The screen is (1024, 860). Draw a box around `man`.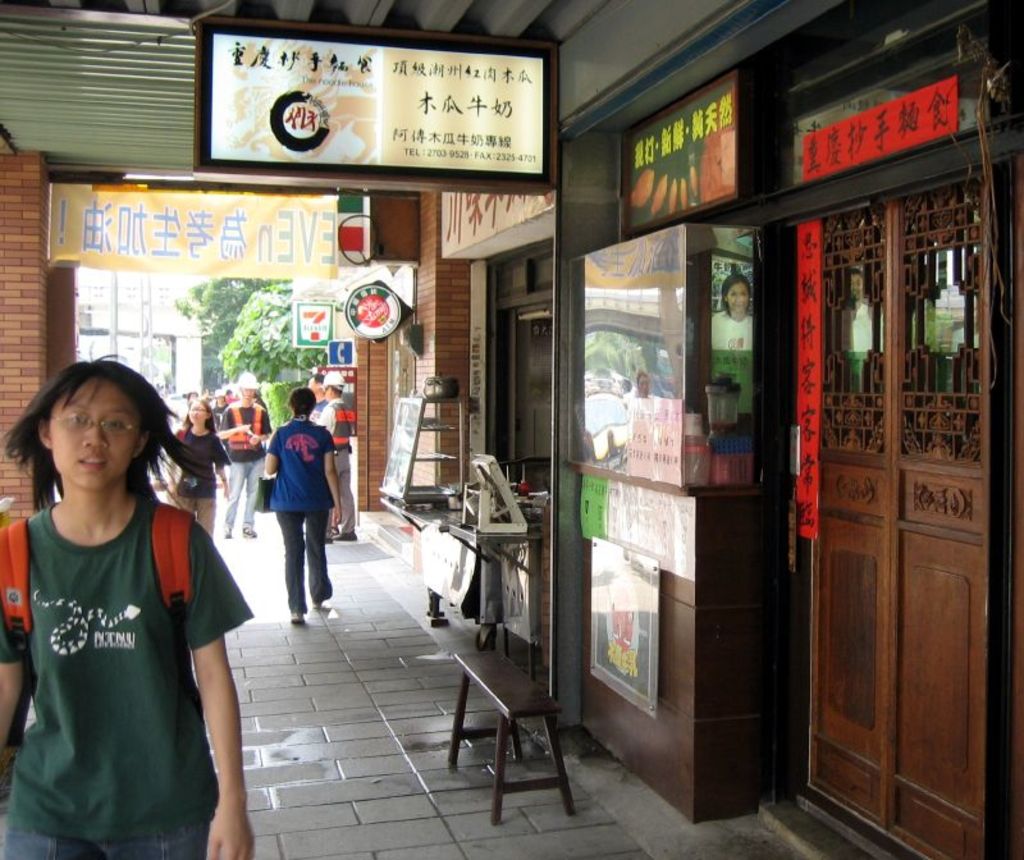
(326,372,352,546).
